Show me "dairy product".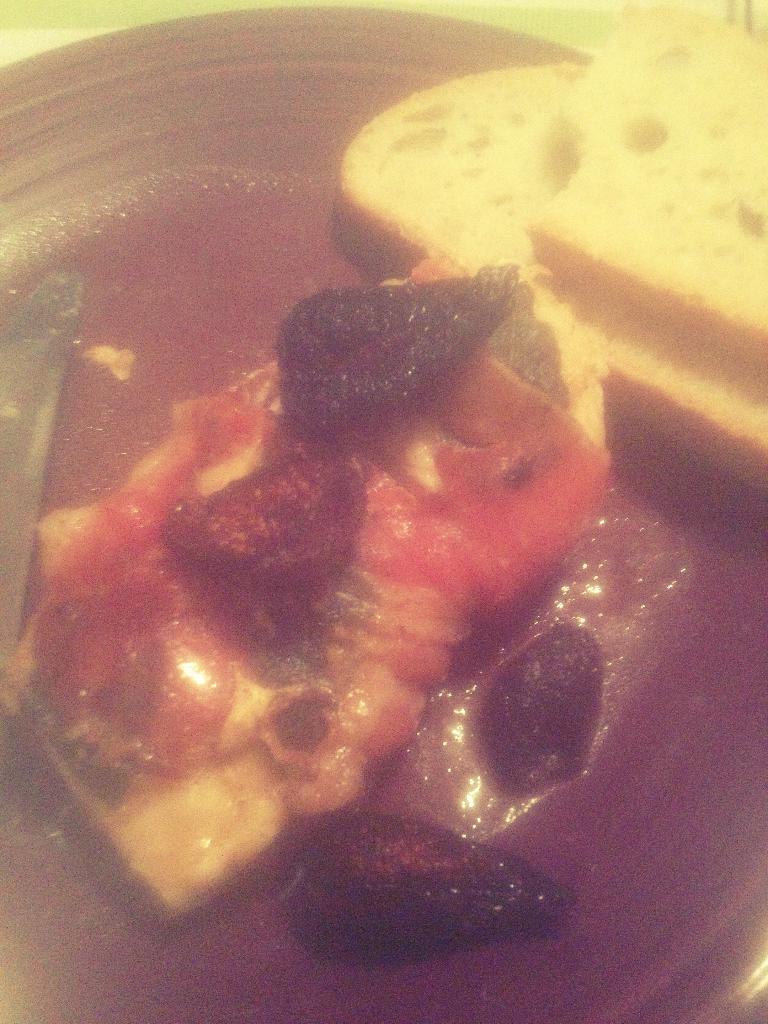
"dairy product" is here: 99:766:284:918.
